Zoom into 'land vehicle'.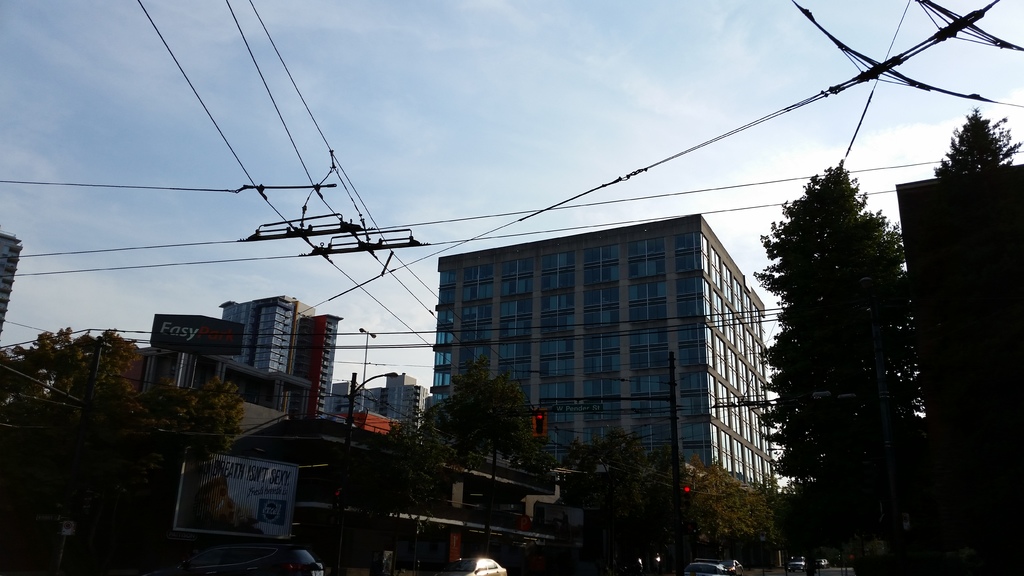
Zoom target: <box>819,558,829,566</box>.
